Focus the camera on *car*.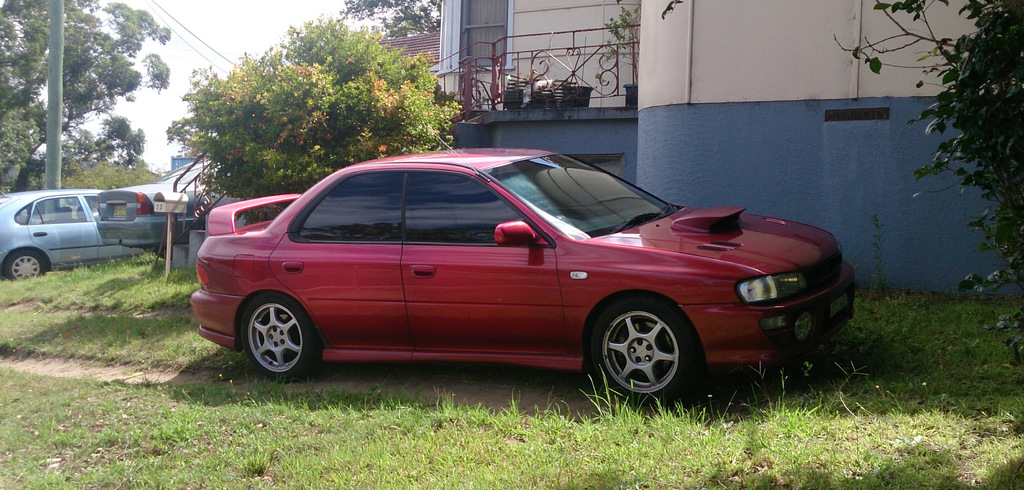
Focus region: locate(175, 148, 868, 405).
